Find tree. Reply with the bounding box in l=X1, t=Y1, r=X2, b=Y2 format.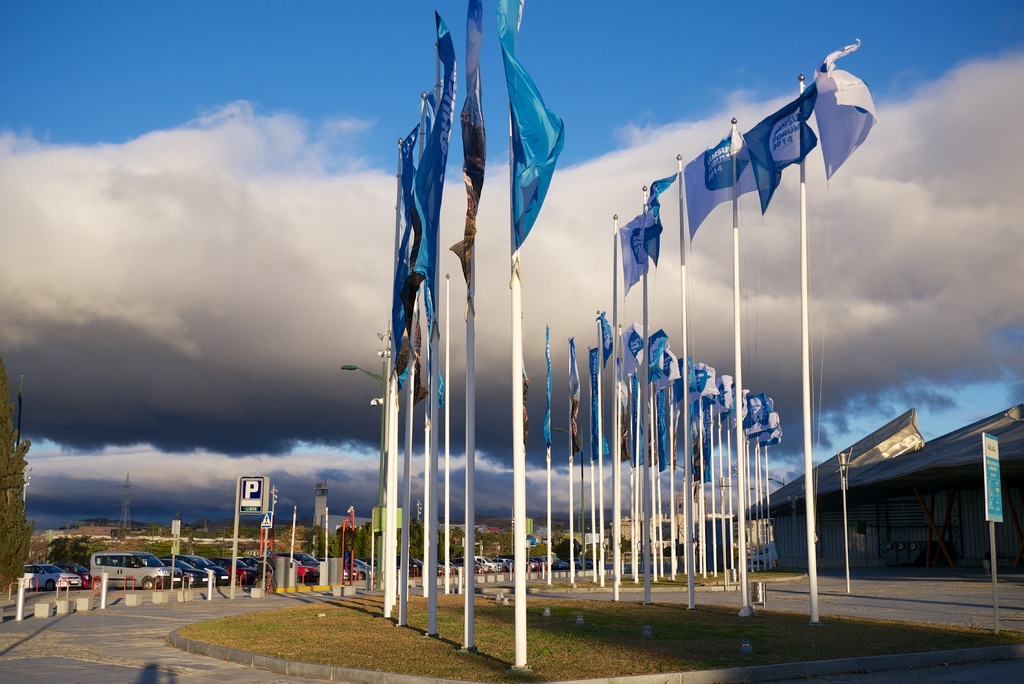
l=0, t=361, r=36, b=601.
